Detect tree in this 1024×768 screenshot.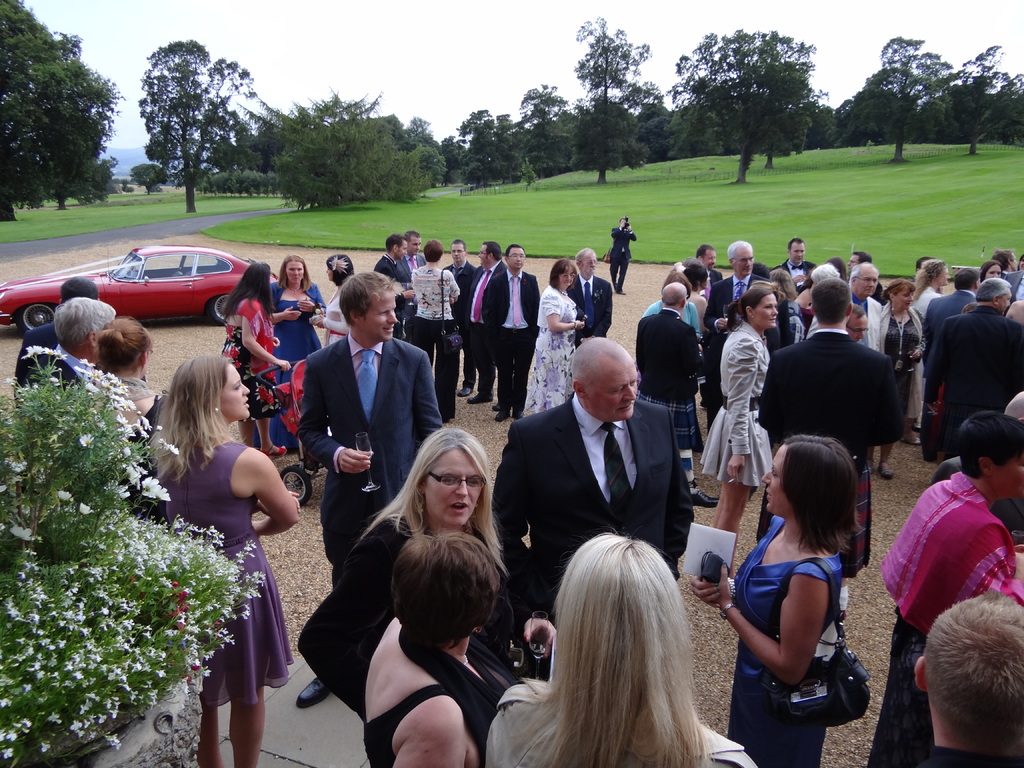
Detection: BBox(0, 0, 80, 218).
